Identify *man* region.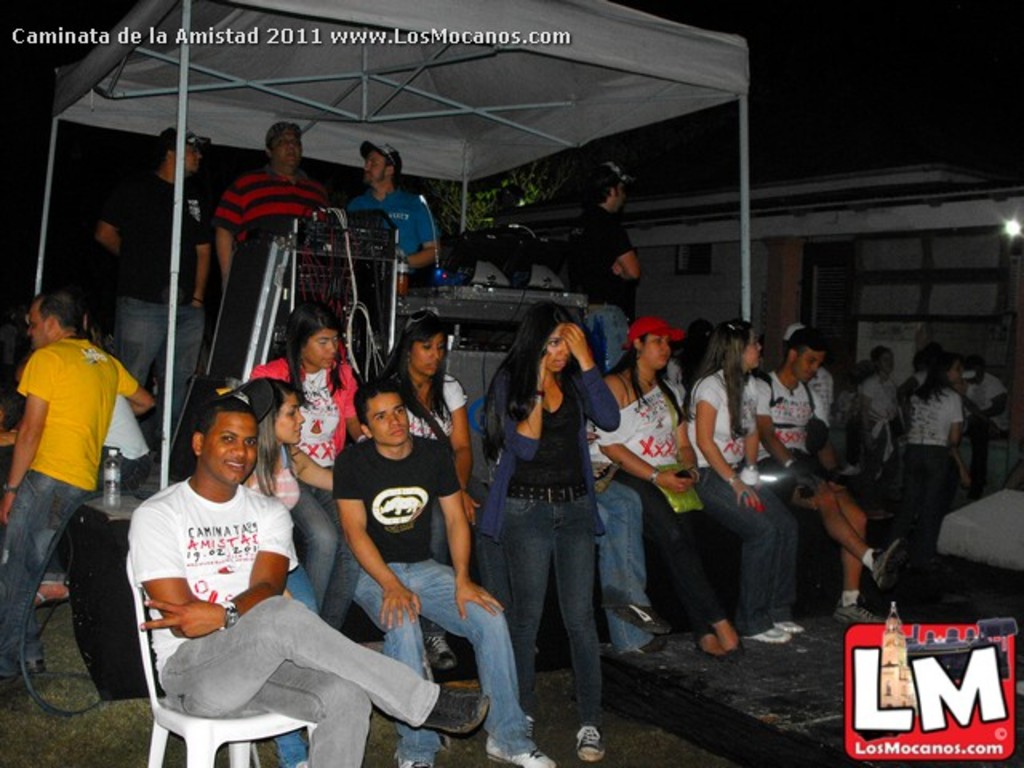
Region: rect(909, 349, 939, 389).
